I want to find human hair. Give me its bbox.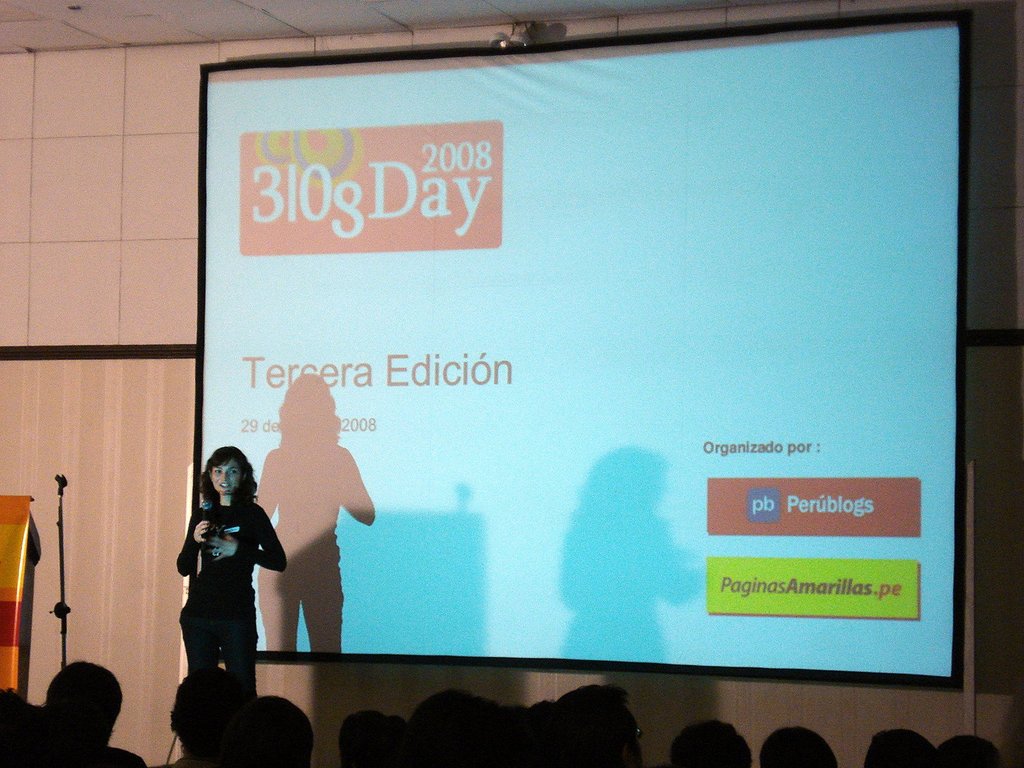
[x1=756, y1=725, x2=834, y2=767].
